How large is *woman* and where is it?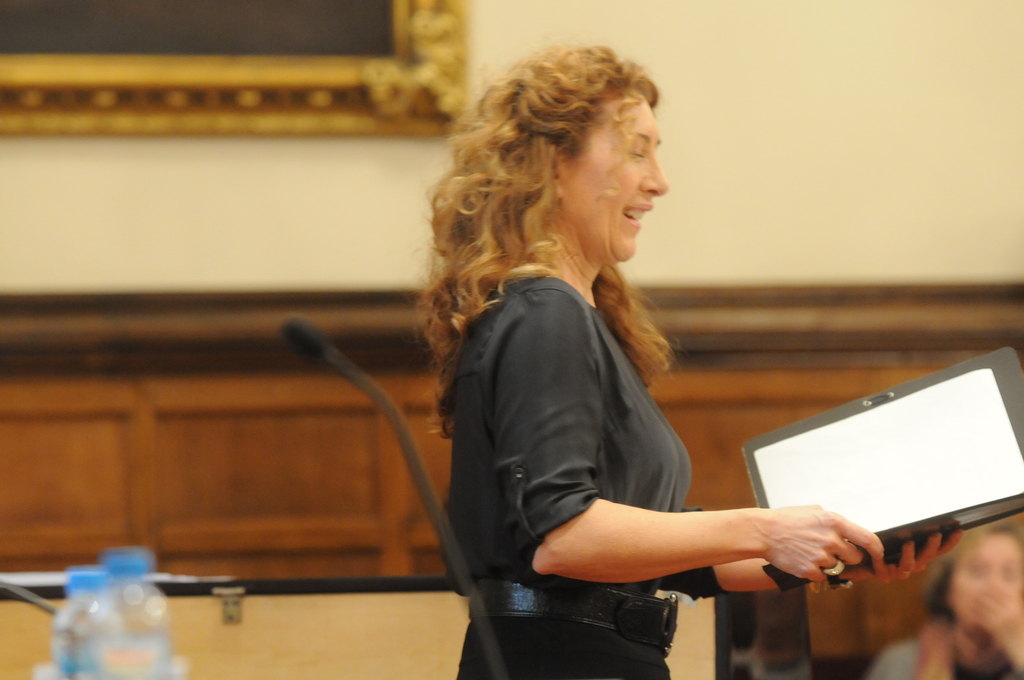
Bounding box: [left=437, top=44, right=968, bottom=679].
